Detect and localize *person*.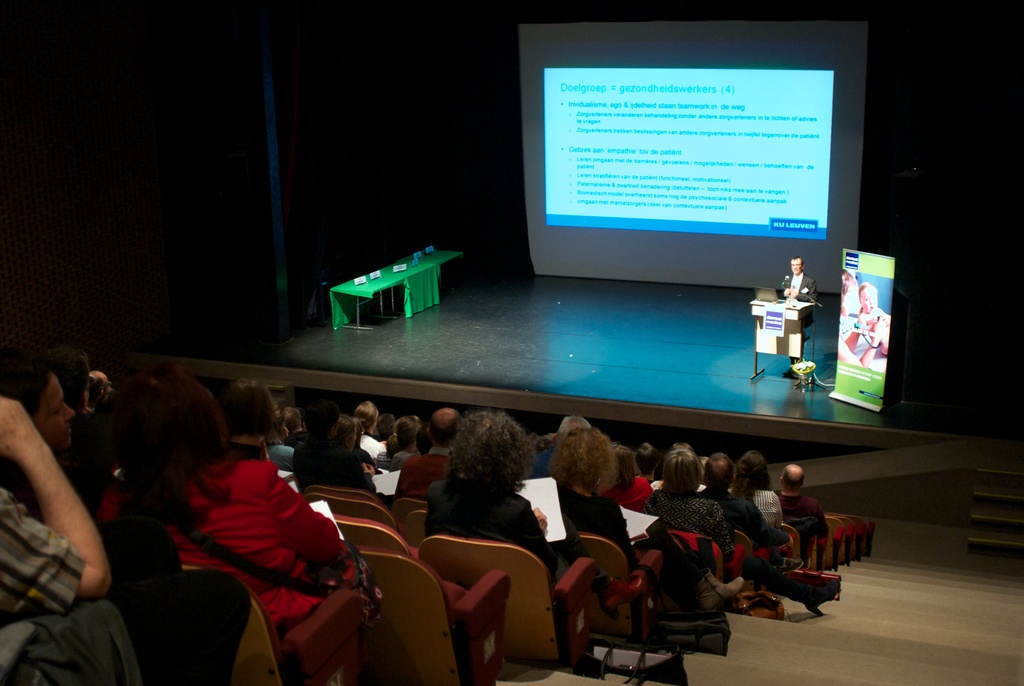
Localized at bbox(436, 412, 540, 603).
